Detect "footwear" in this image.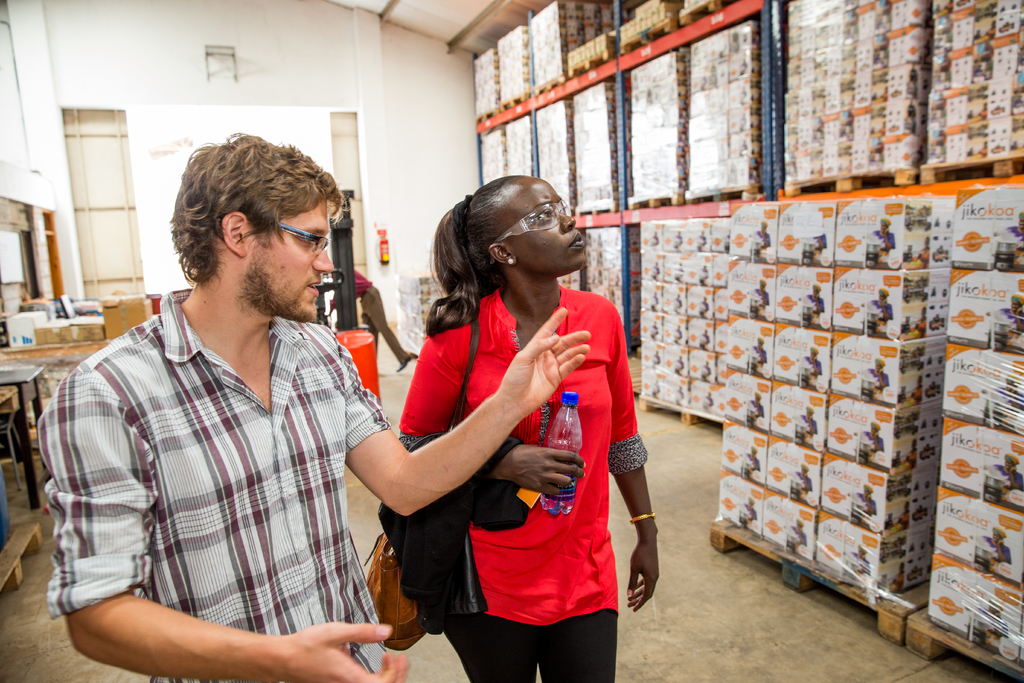
Detection: bbox=(399, 354, 411, 372).
